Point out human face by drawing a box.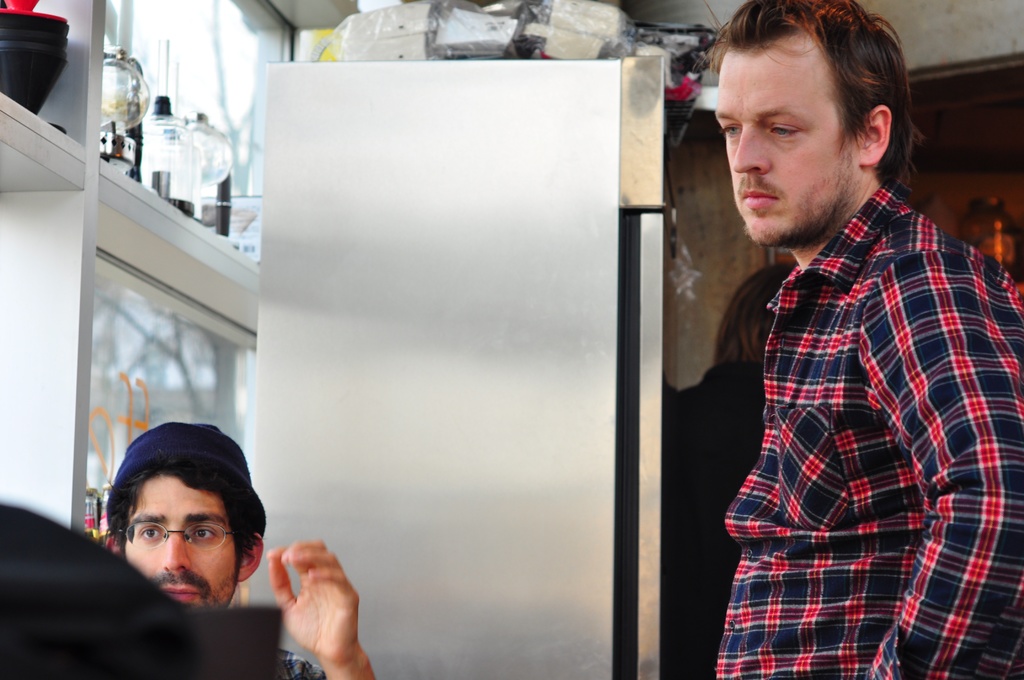
left=124, top=476, right=235, bottom=608.
